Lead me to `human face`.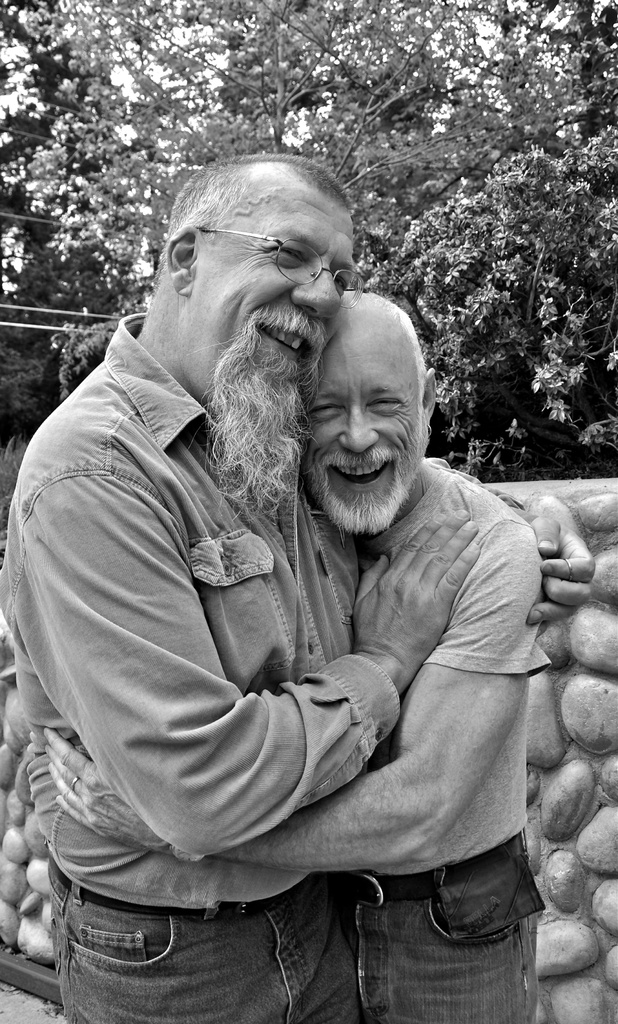
Lead to Rect(309, 326, 421, 507).
